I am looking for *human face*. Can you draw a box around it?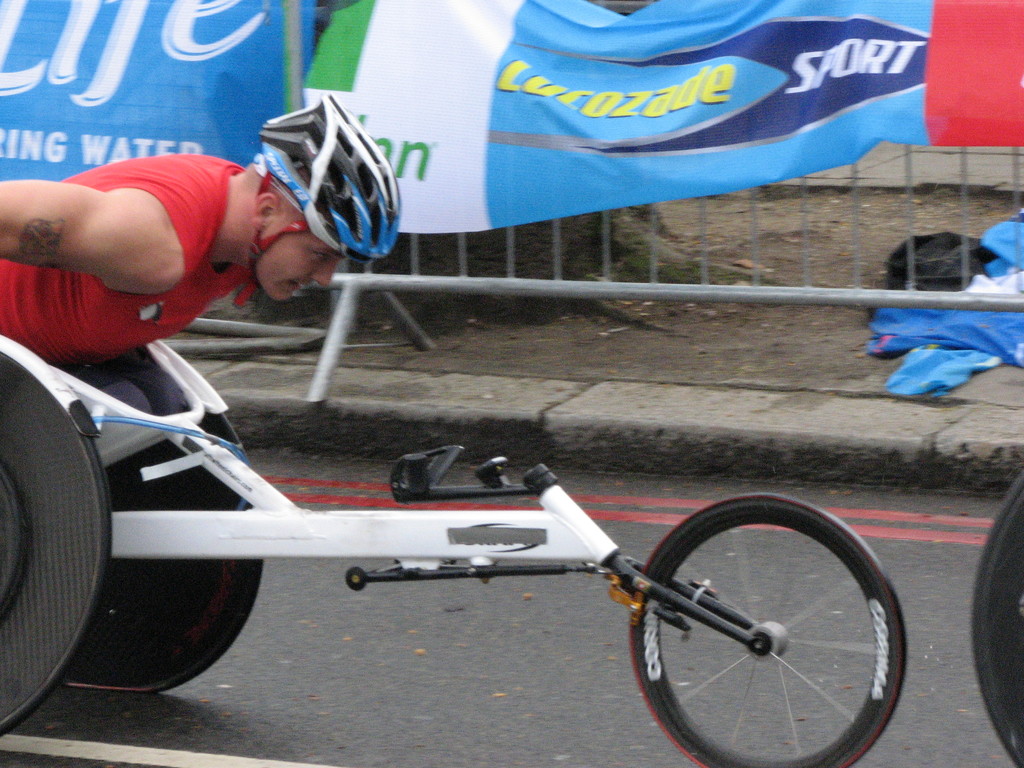
Sure, the bounding box is select_region(250, 212, 340, 303).
